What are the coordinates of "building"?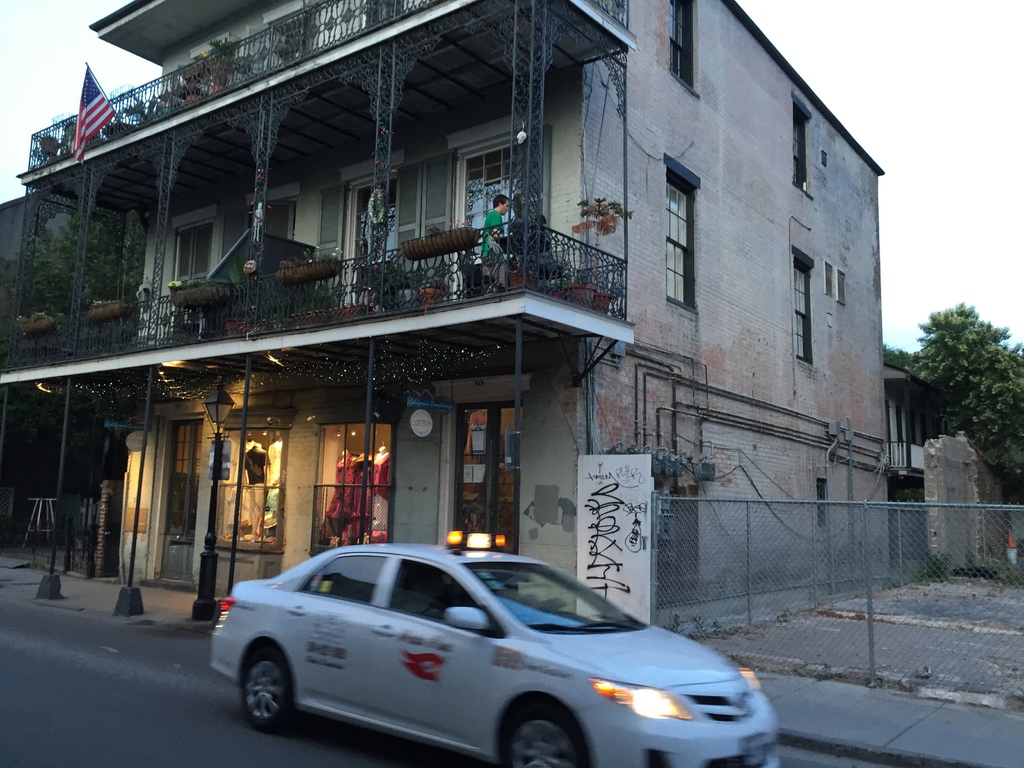
region(883, 362, 939, 553).
